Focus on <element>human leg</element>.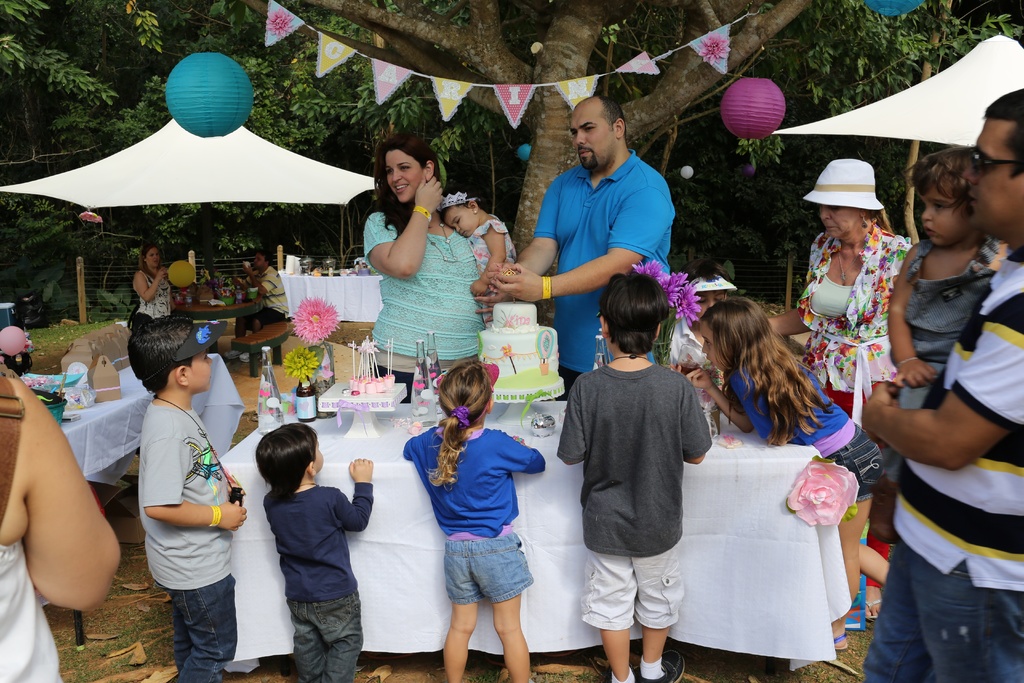
Focused at {"left": 845, "top": 536, "right": 887, "bottom": 586}.
